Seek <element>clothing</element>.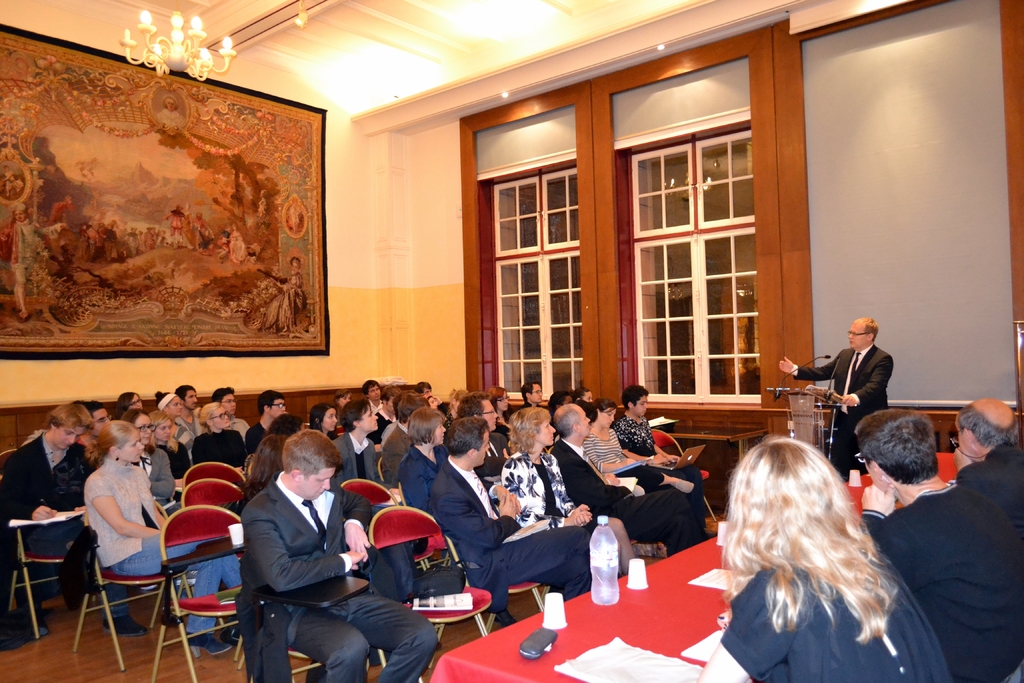
249, 483, 439, 680.
